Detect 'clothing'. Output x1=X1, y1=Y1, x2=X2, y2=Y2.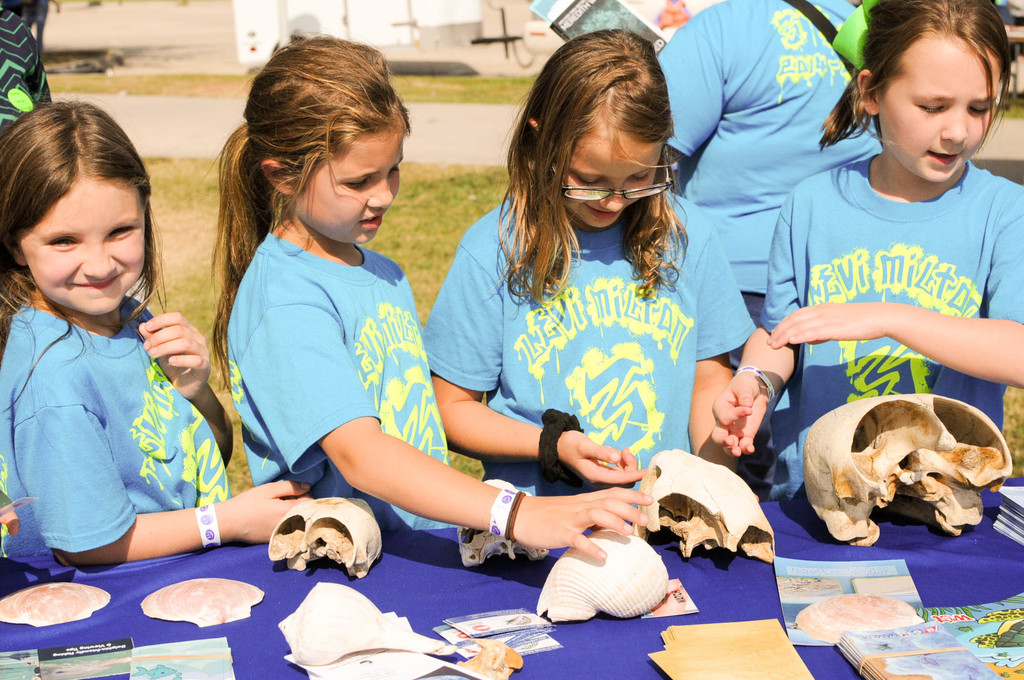
x1=218, y1=229, x2=452, y2=532.
